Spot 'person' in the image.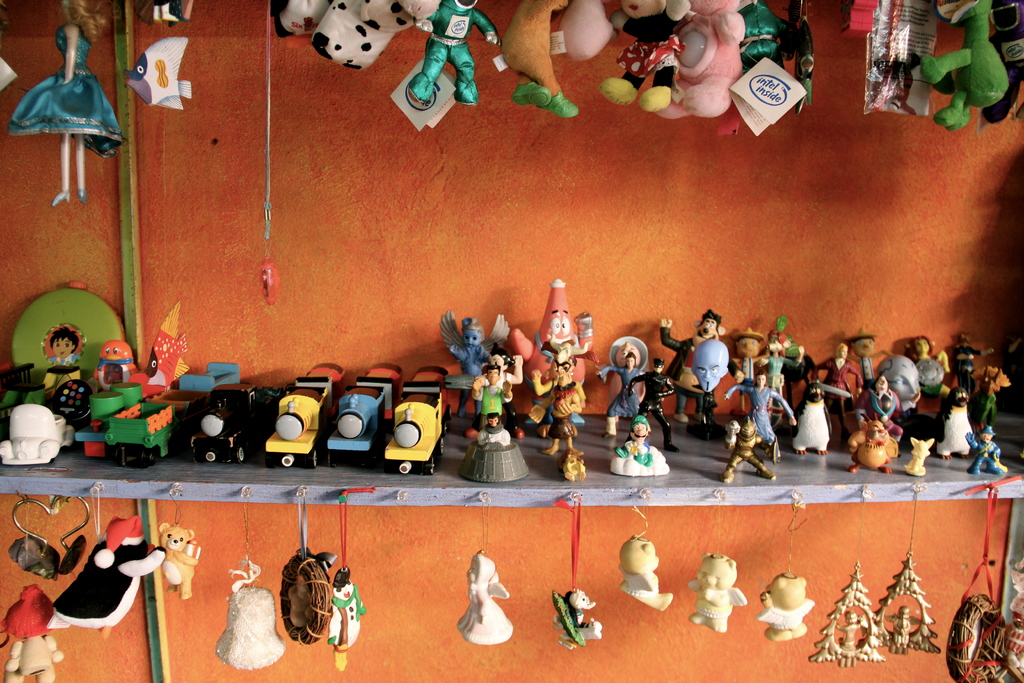
'person' found at left=836, top=610, right=862, bottom=651.
